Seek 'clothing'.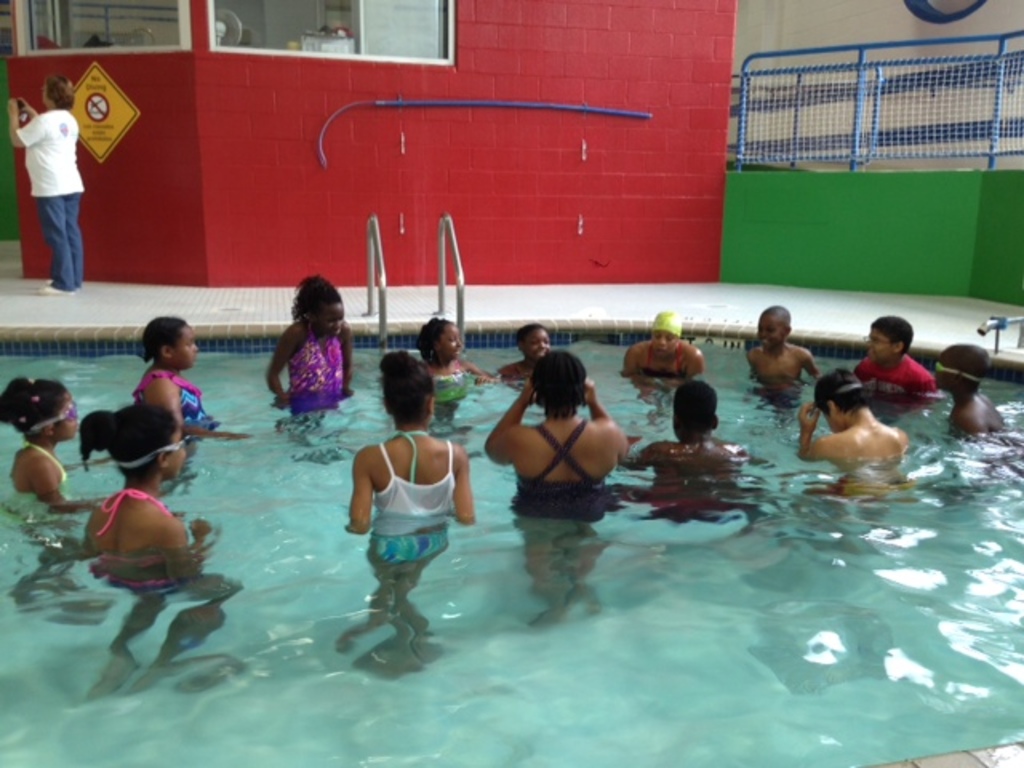
locate(638, 341, 686, 382).
